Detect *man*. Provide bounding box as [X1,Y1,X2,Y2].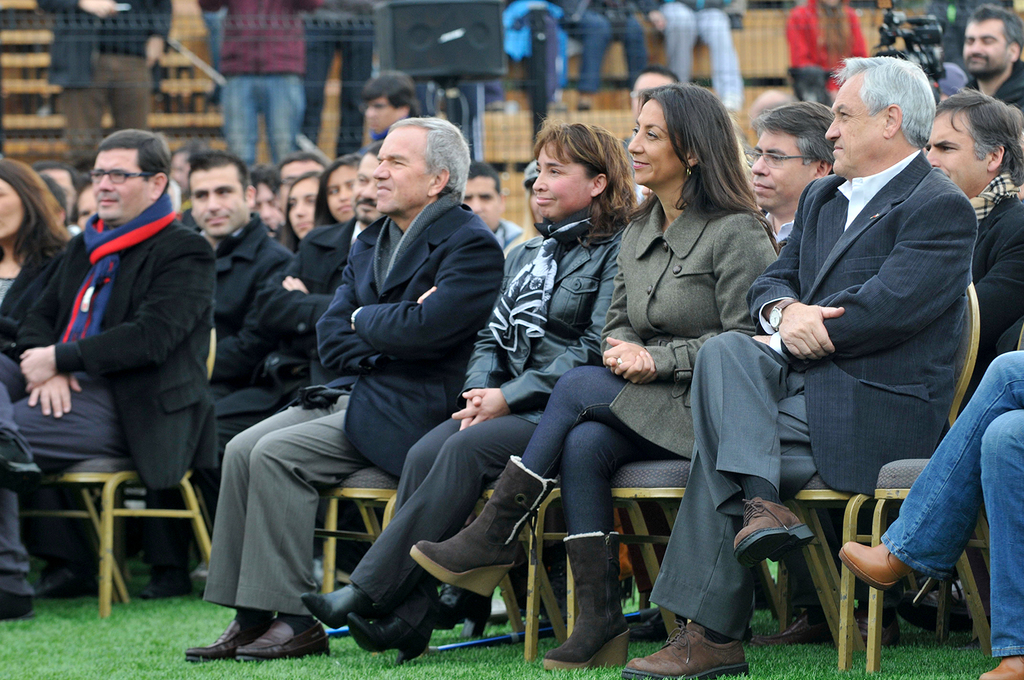
[166,147,298,456].
